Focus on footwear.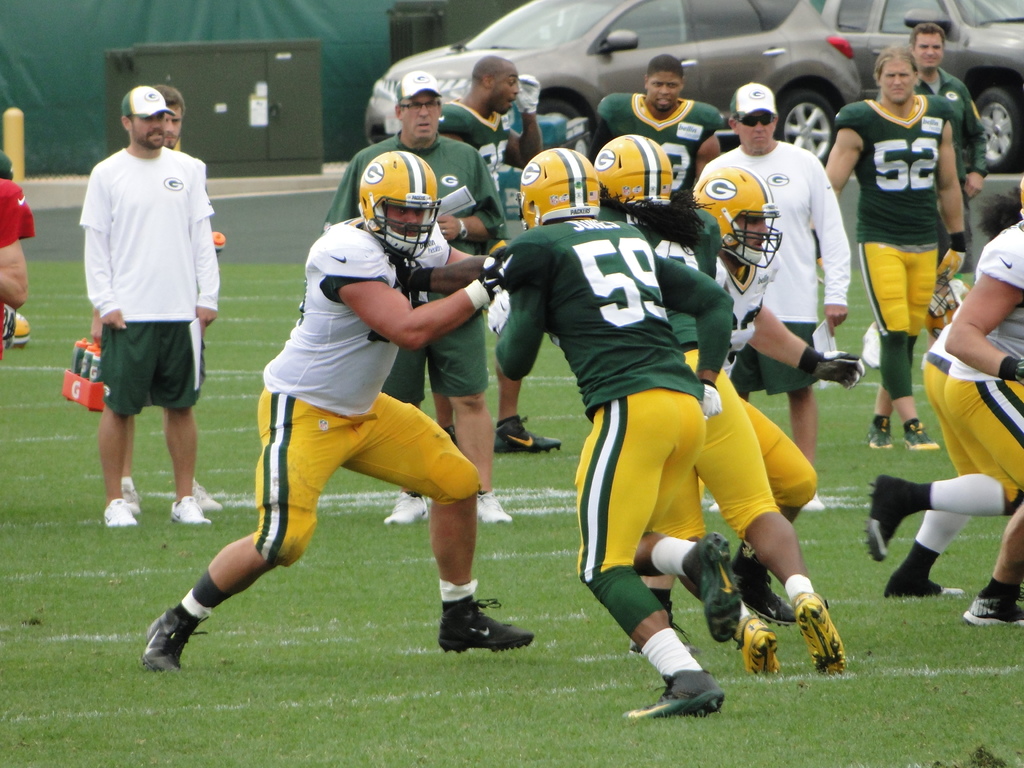
Focused at [476,486,515,529].
